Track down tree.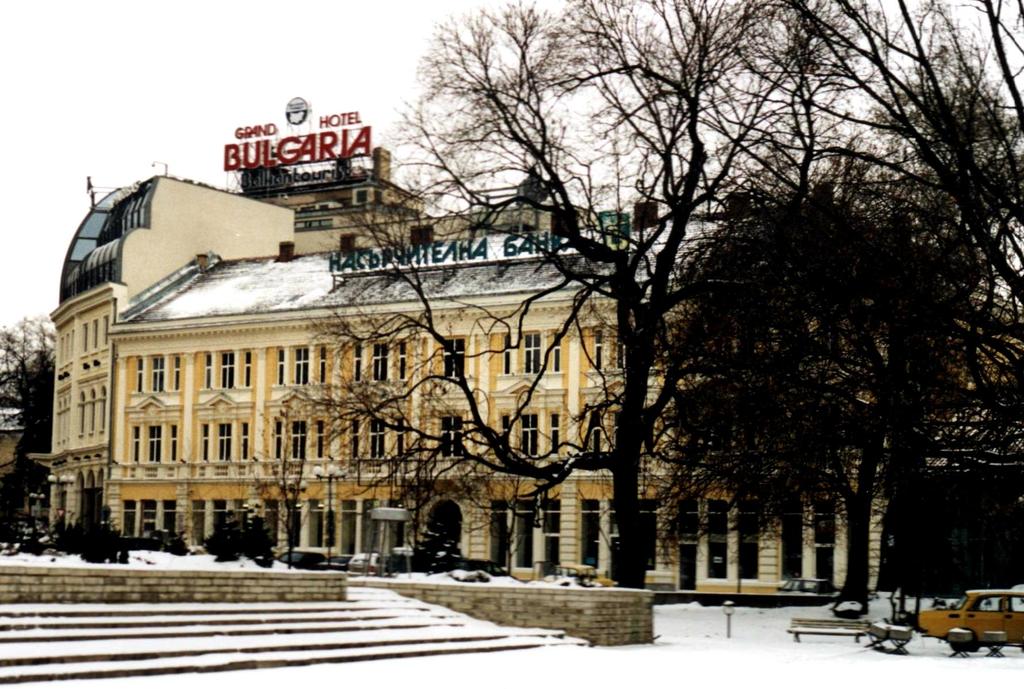
Tracked to x1=388 y1=452 x2=448 y2=570.
